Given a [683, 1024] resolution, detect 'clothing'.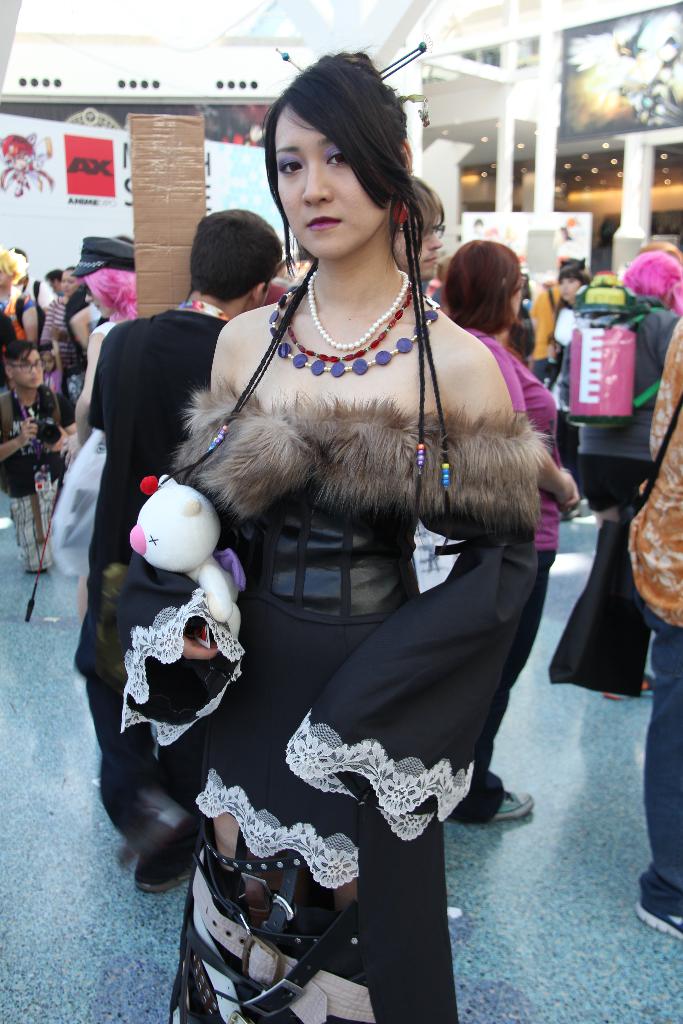
bbox=(47, 292, 93, 404).
